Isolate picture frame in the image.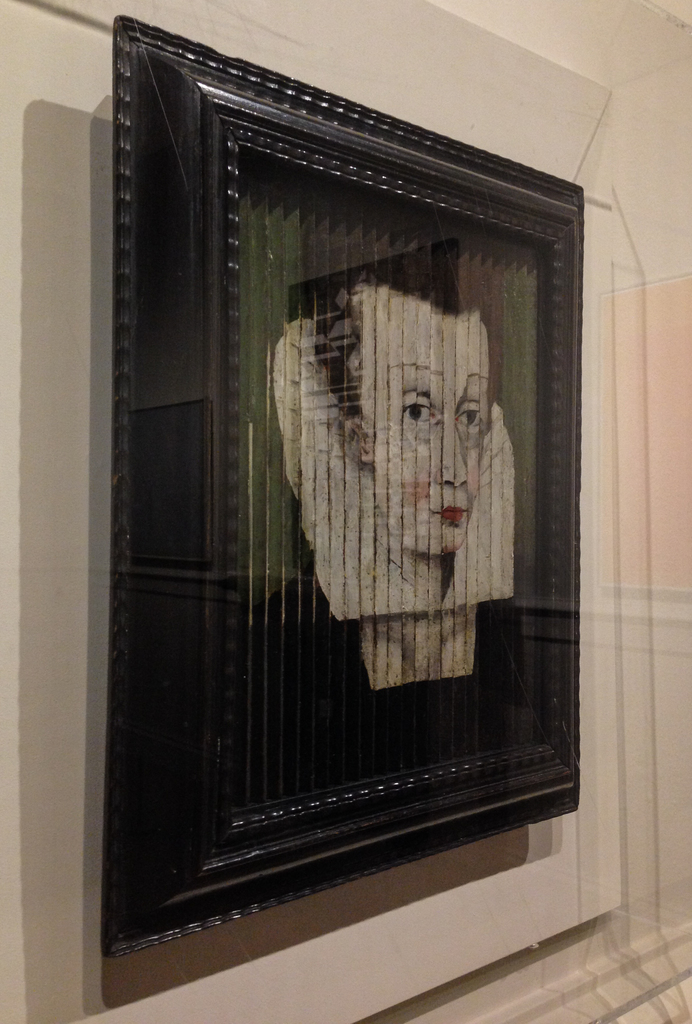
Isolated region: 104,6,584,963.
